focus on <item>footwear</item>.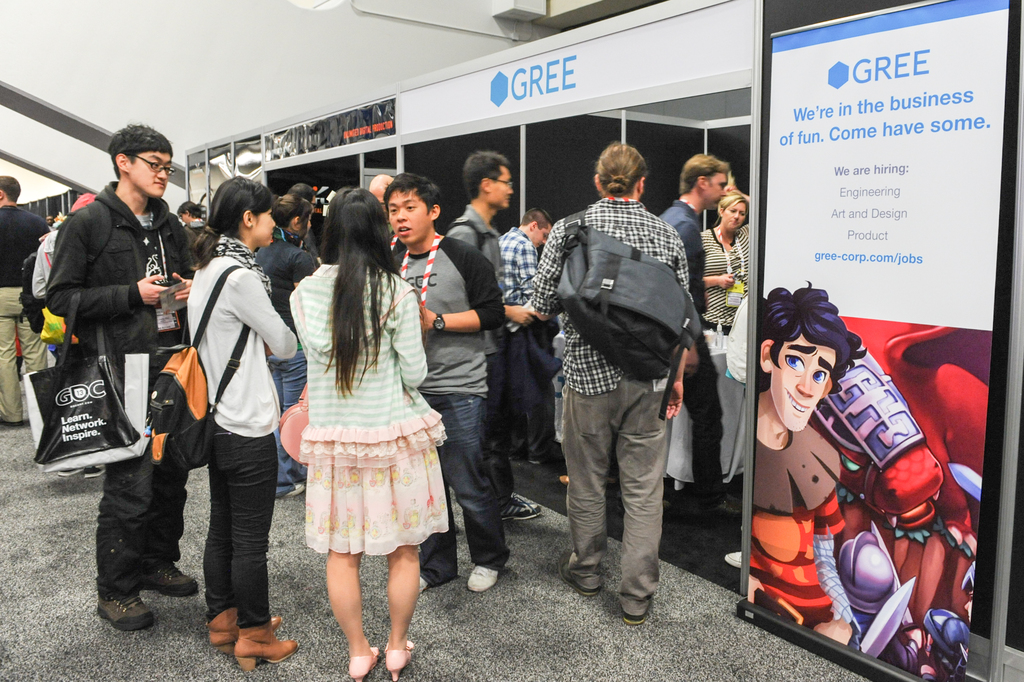
Focused at 98,592,156,635.
